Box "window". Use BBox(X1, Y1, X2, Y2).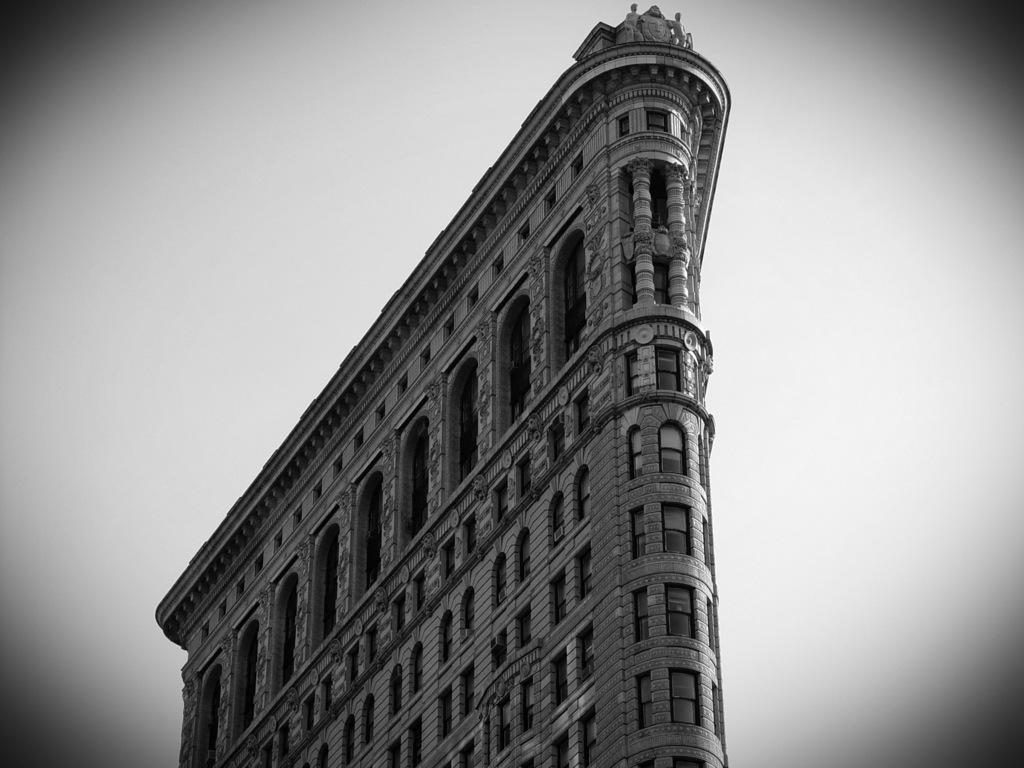
BBox(575, 620, 596, 688).
